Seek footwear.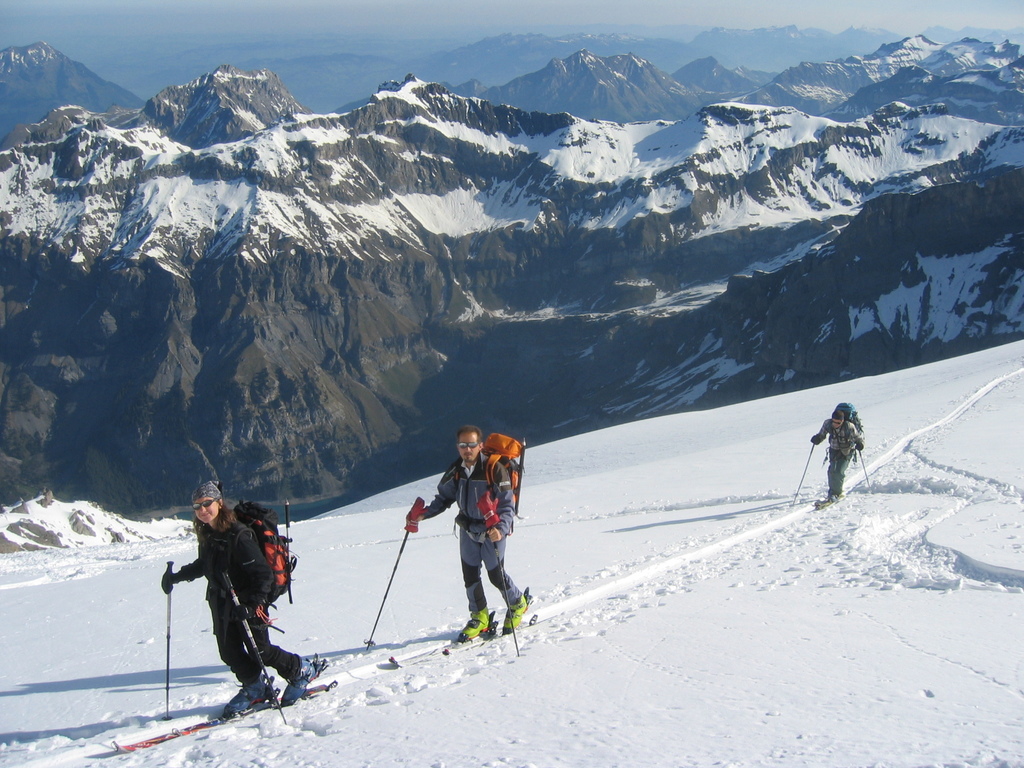
select_region(227, 684, 263, 713).
